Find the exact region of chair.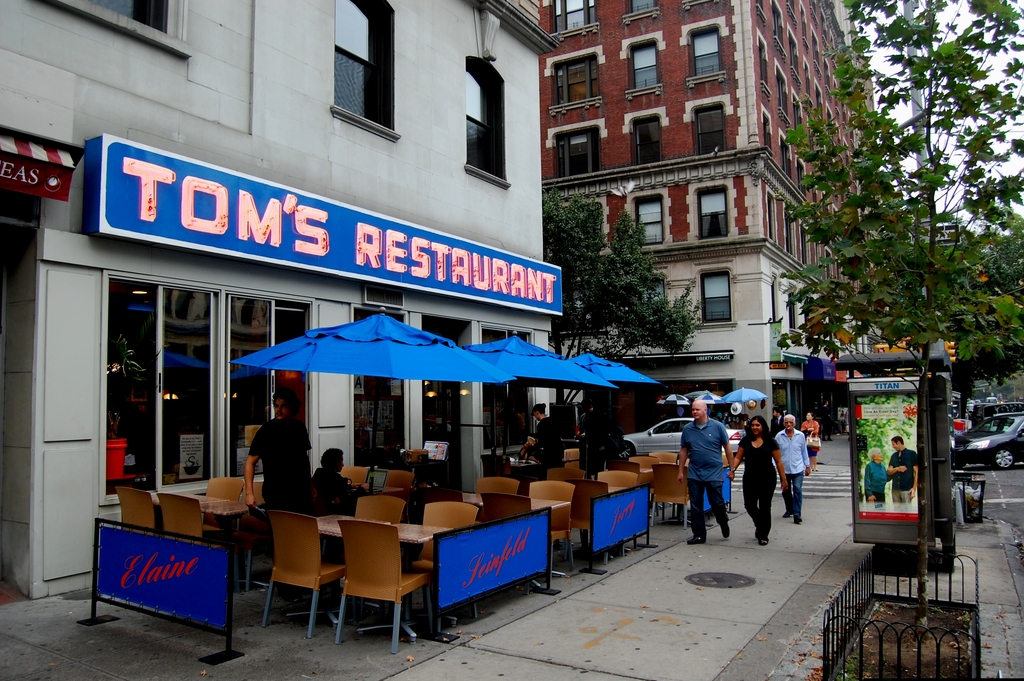
Exact region: bbox(380, 468, 420, 495).
